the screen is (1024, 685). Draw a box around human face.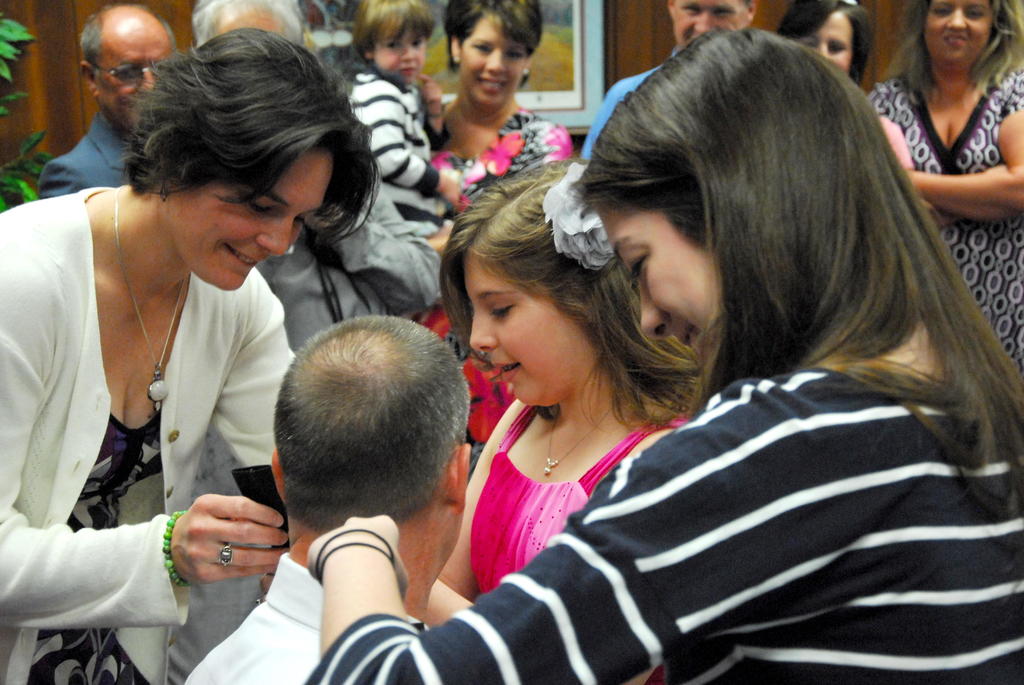
[598,200,721,362].
